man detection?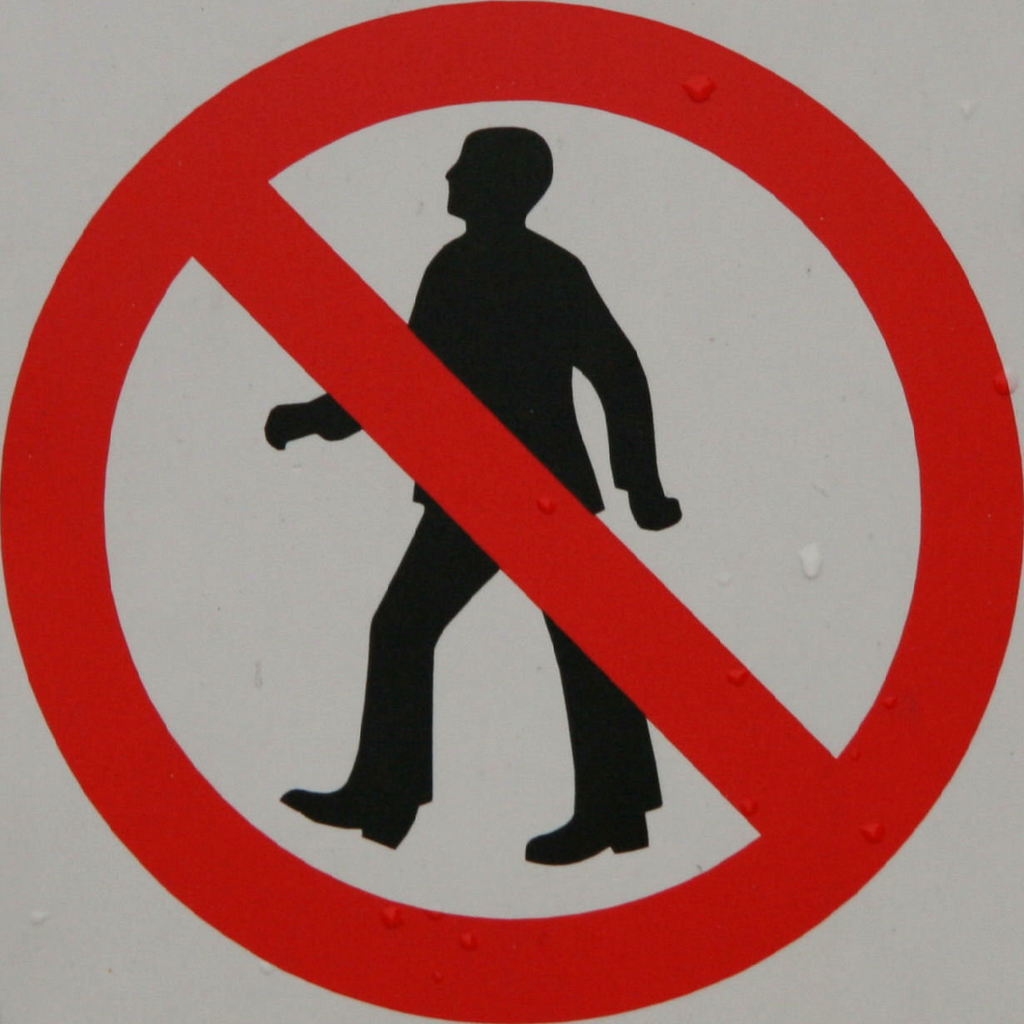
x1=321, y1=106, x2=711, y2=854
